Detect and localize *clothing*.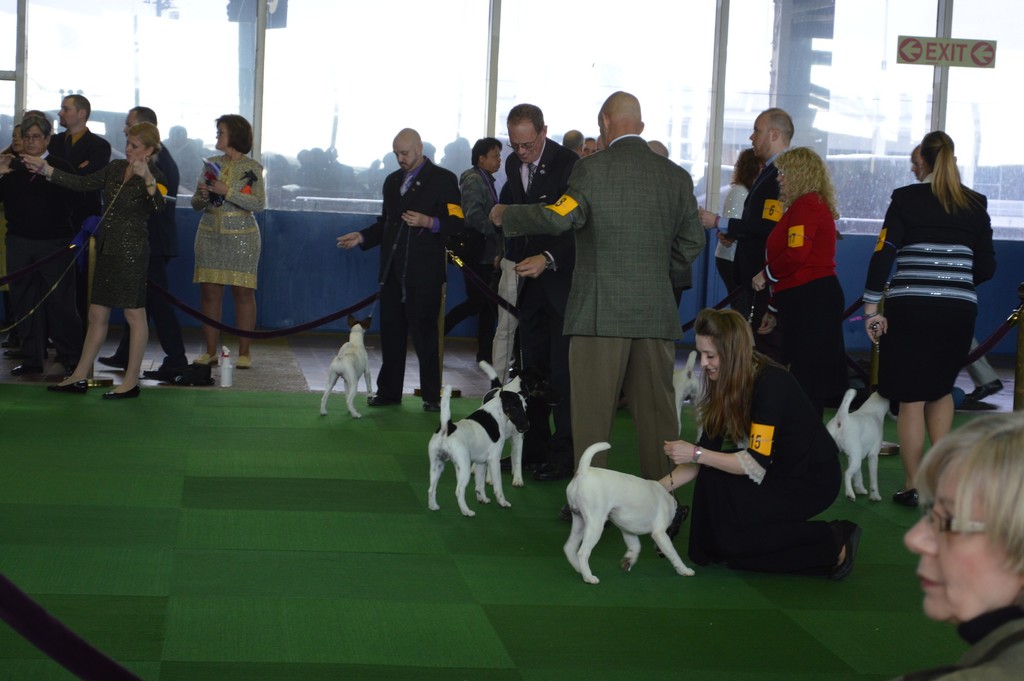
Localized at [left=360, top=155, right=465, bottom=409].
